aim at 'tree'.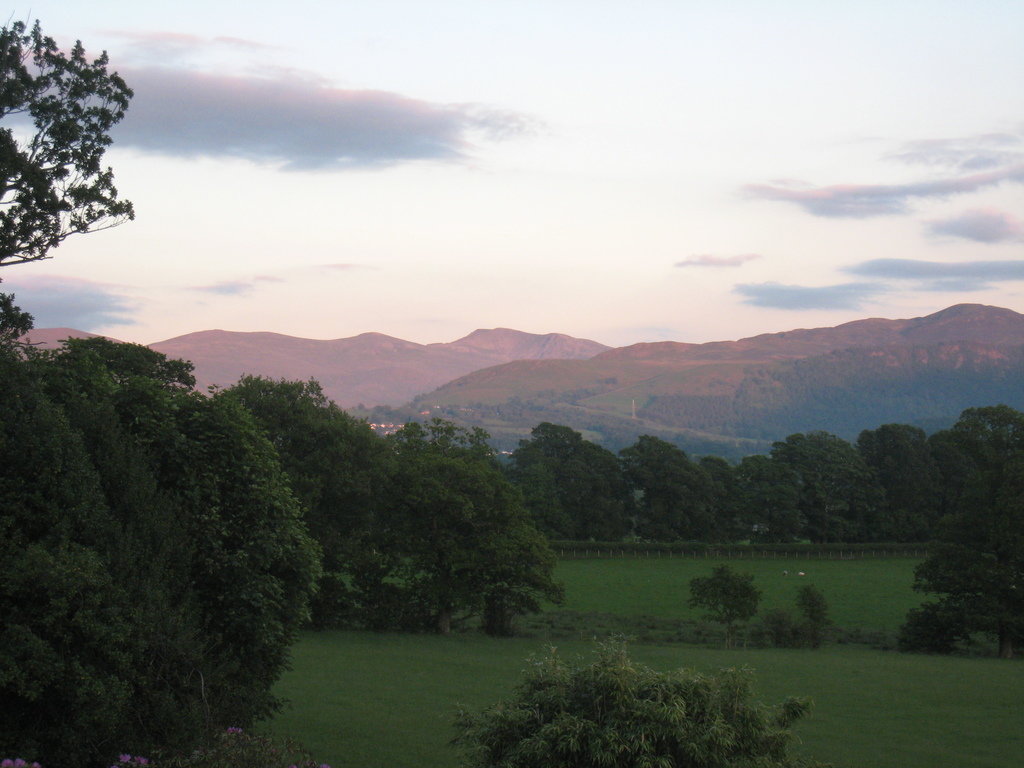
Aimed at {"left": 207, "top": 379, "right": 389, "bottom": 626}.
